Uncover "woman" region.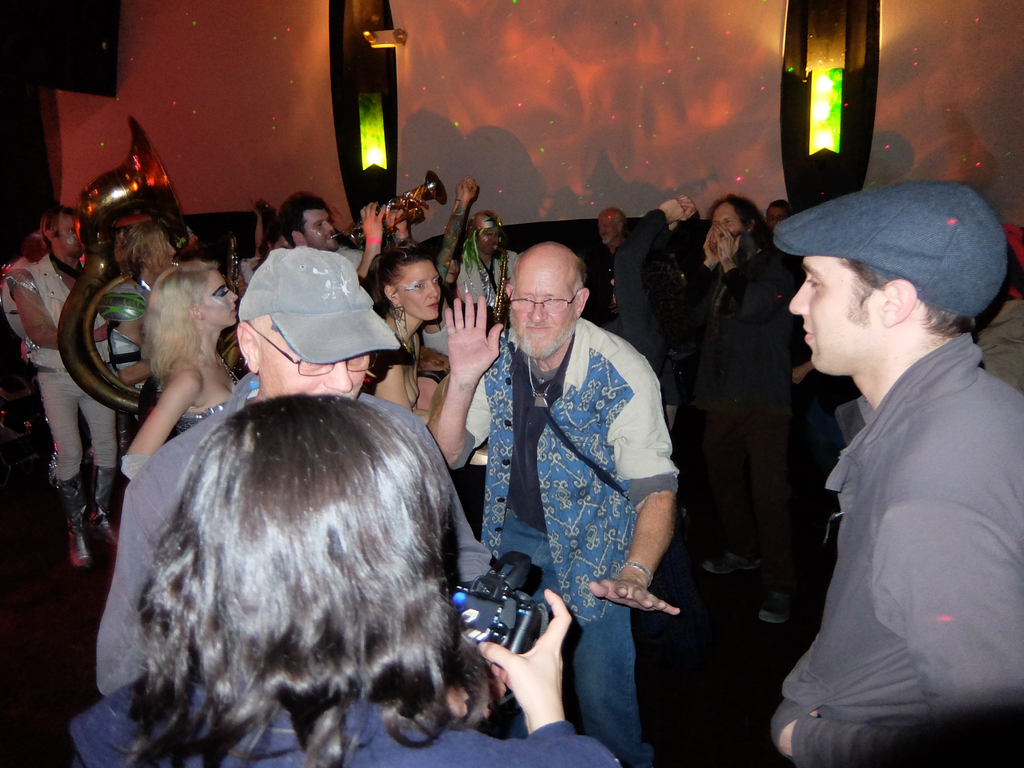
Uncovered: {"x1": 701, "y1": 192, "x2": 799, "y2": 627}.
